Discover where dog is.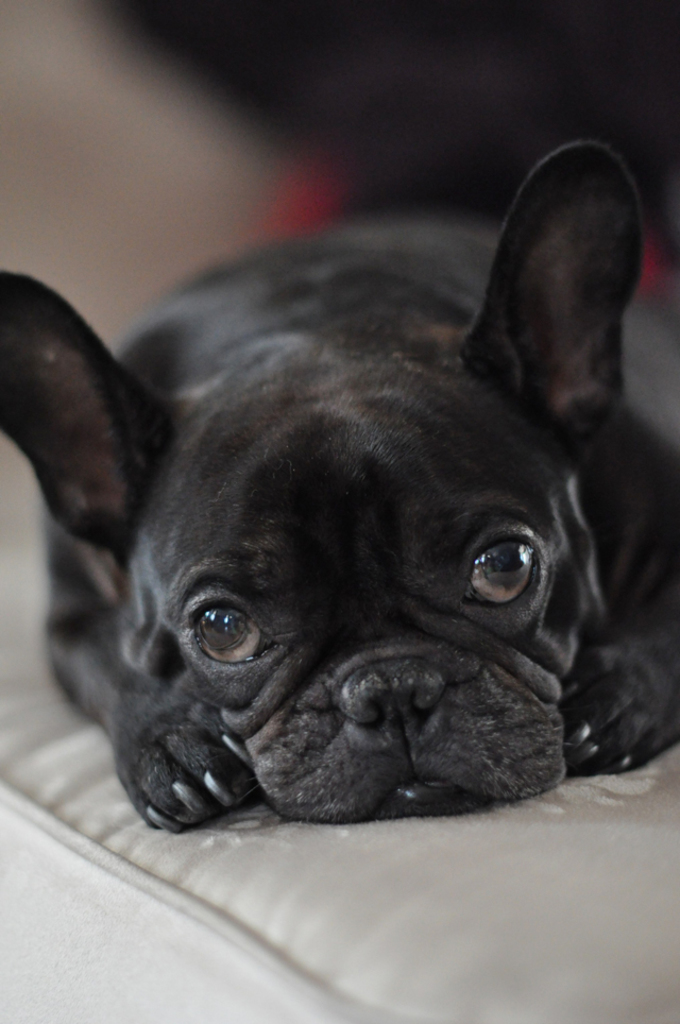
Discovered at [left=0, top=135, right=679, bottom=838].
